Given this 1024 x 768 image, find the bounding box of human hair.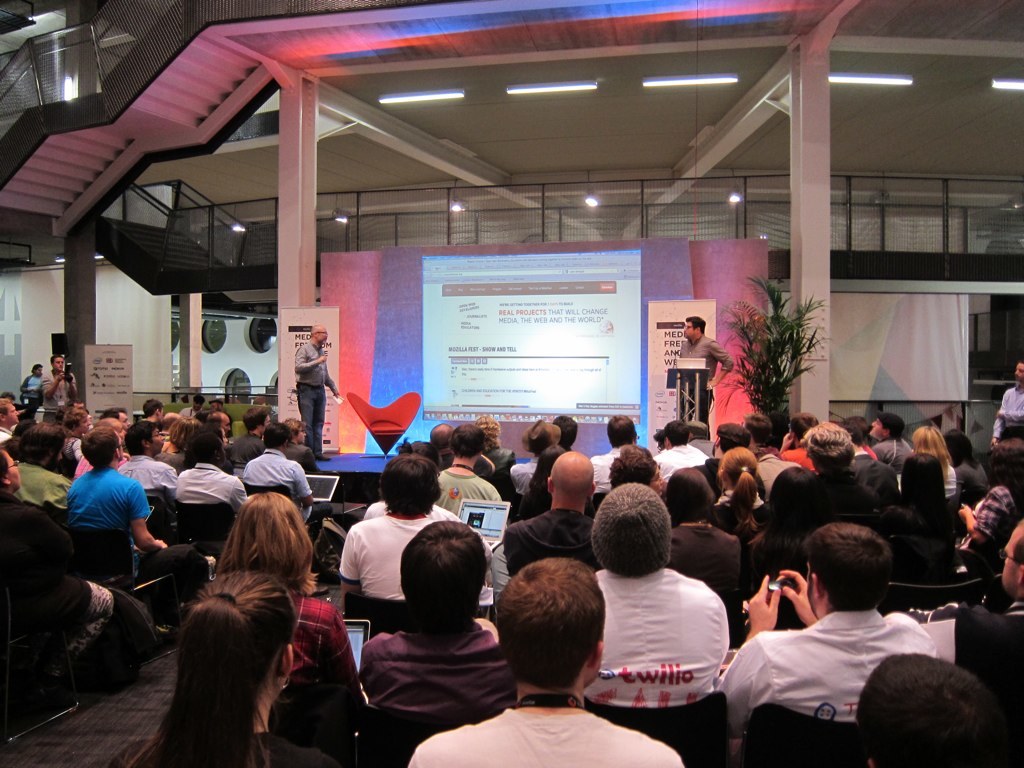
Rect(450, 424, 485, 459).
